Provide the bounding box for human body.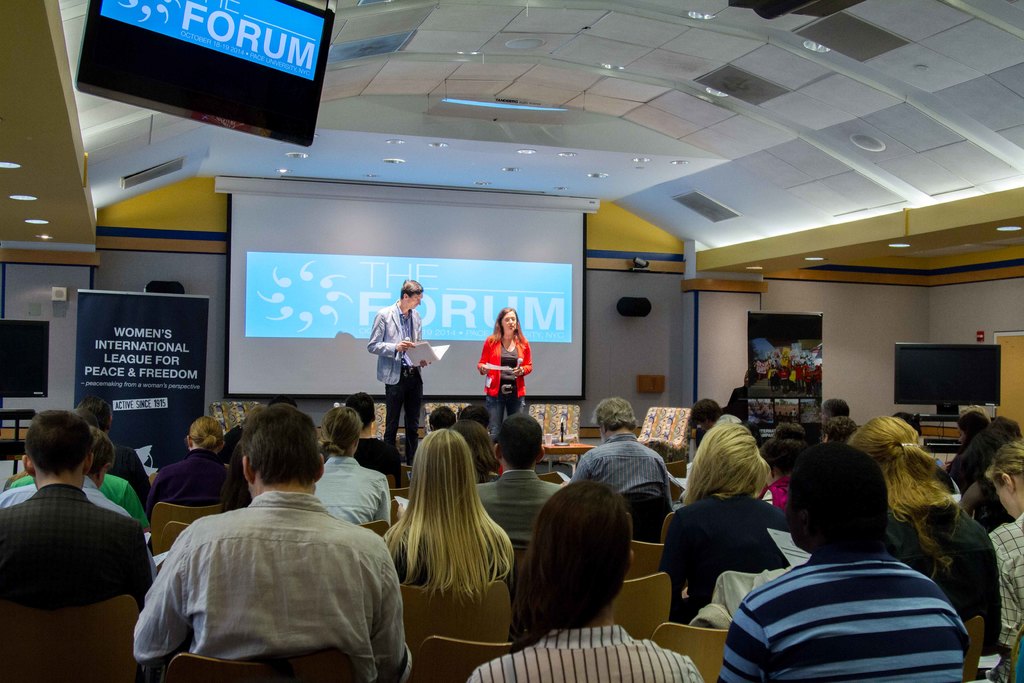
l=223, t=399, r=264, b=463.
